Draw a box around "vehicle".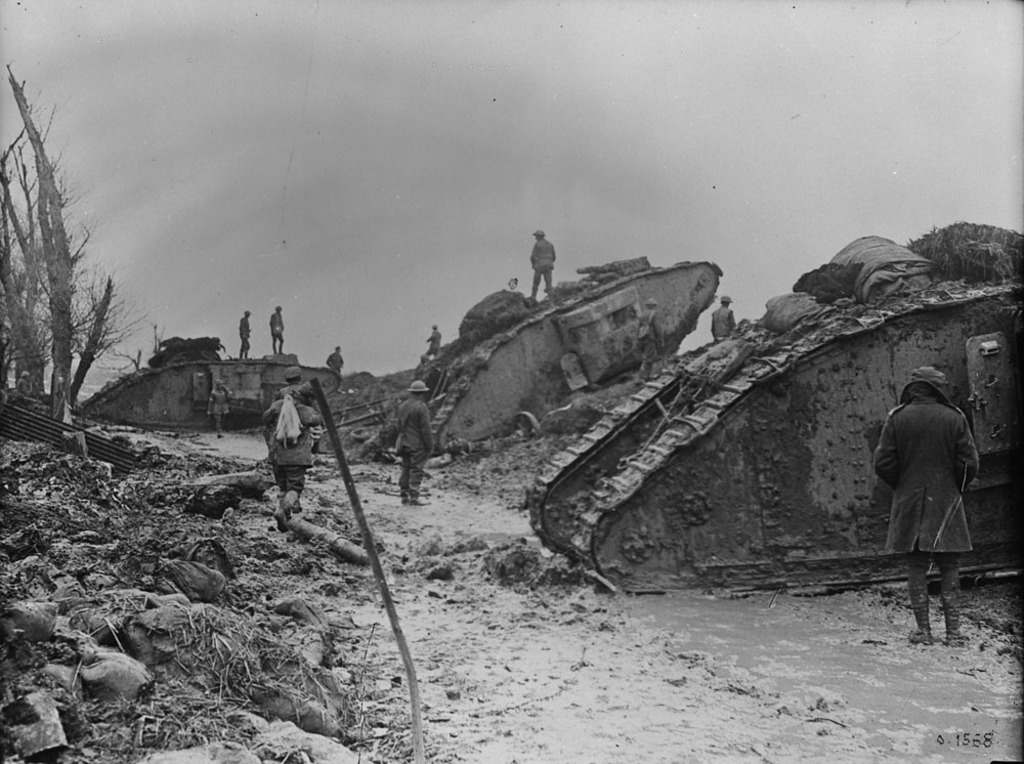
Rect(526, 268, 1023, 593).
